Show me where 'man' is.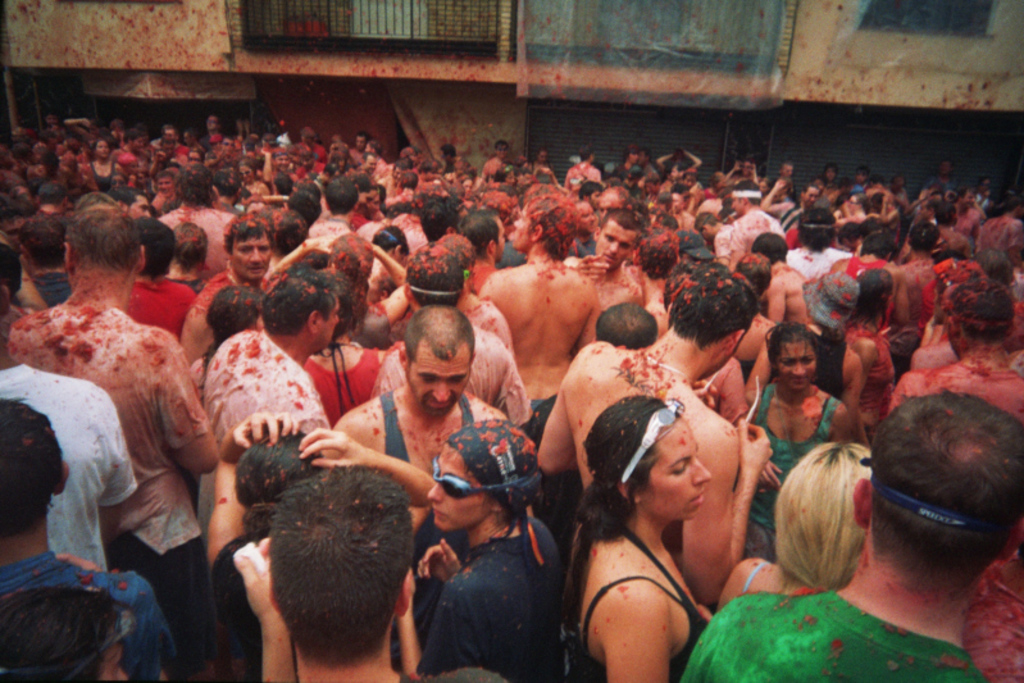
'man' is at crop(106, 169, 128, 191).
